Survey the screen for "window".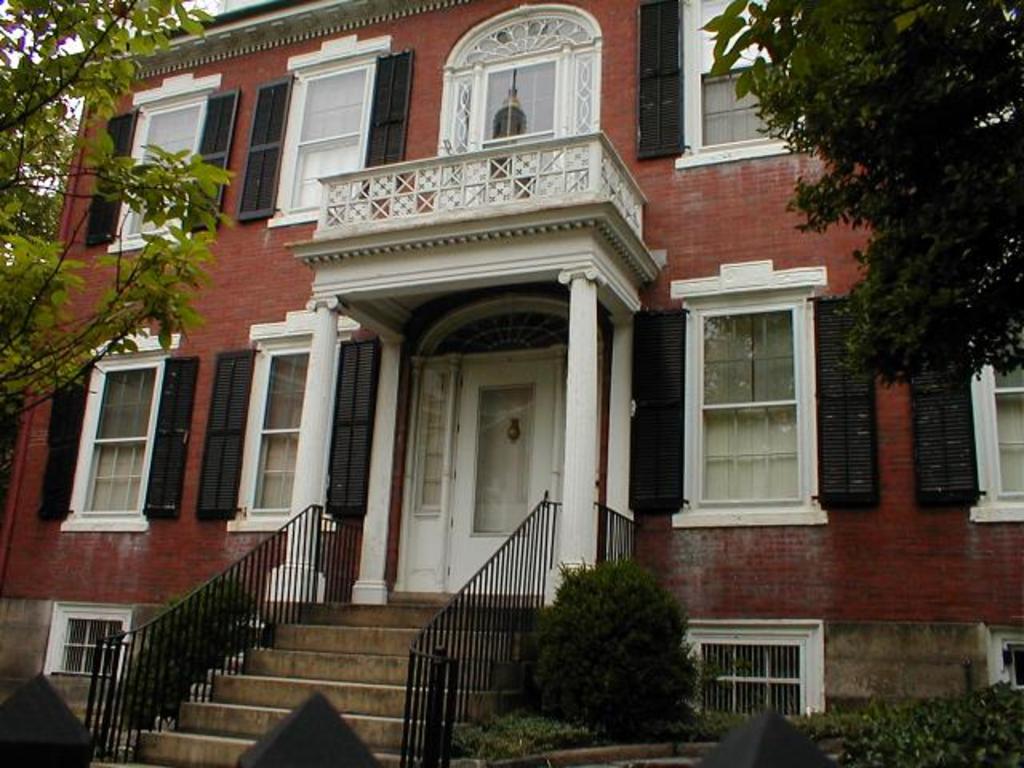
Survey found: box=[34, 325, 200, 530].
